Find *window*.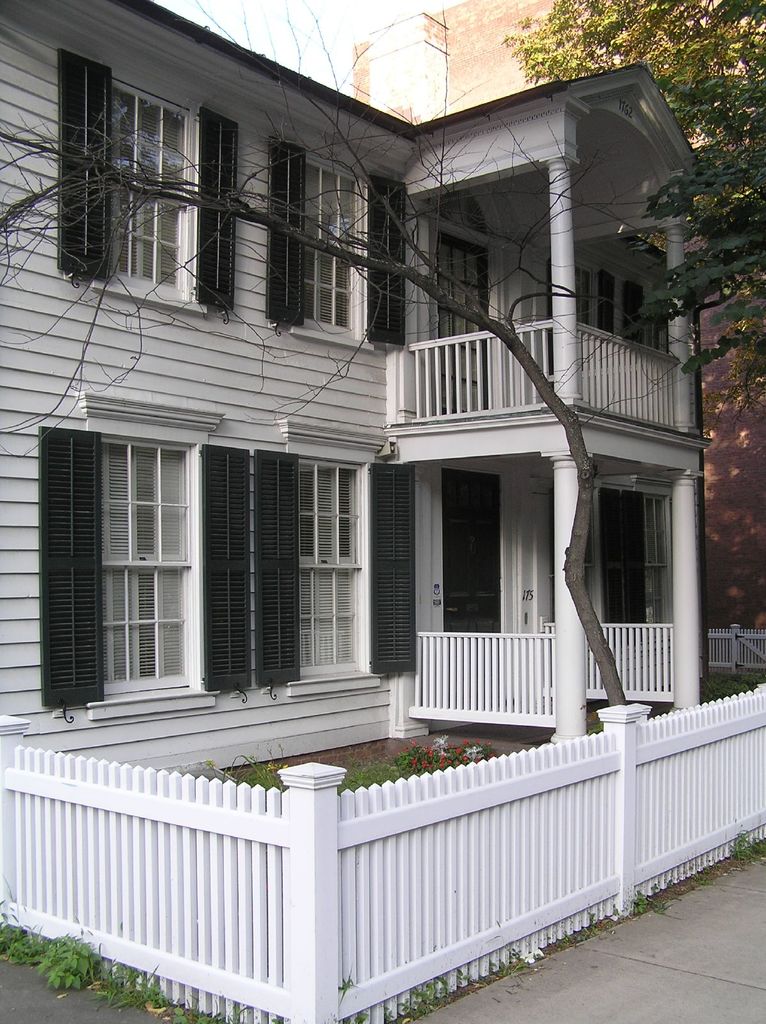
bbox=(74, 437, 240, 696).
